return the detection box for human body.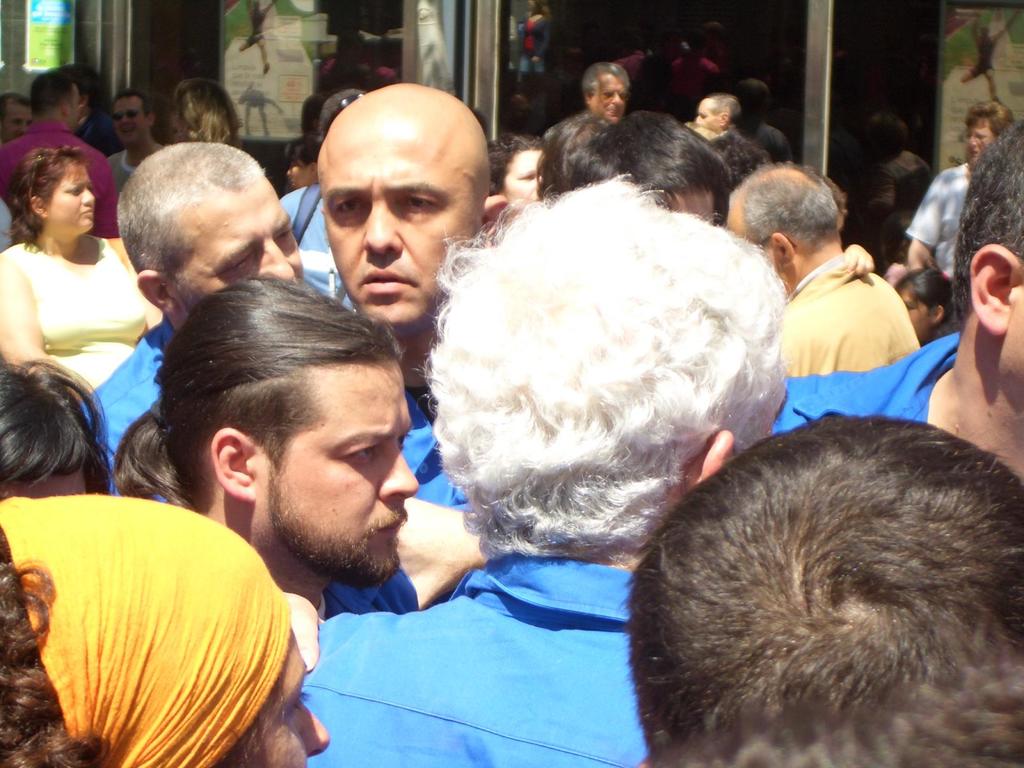
x1=0 y1=119 x2=117 y2=250.
